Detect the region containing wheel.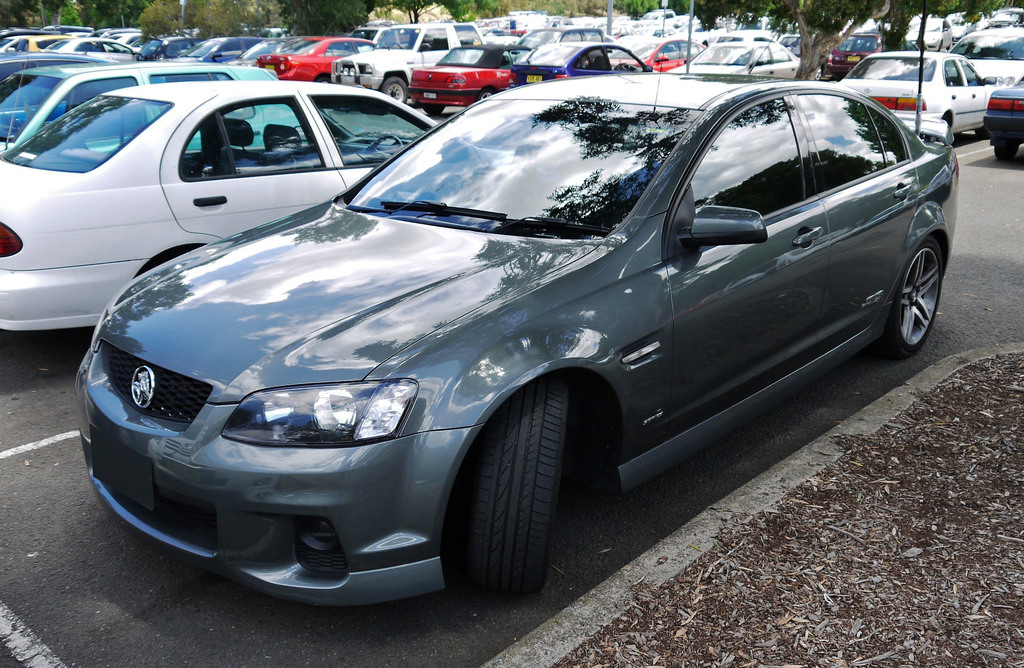
bbox=(424, 105, 445, 115).
